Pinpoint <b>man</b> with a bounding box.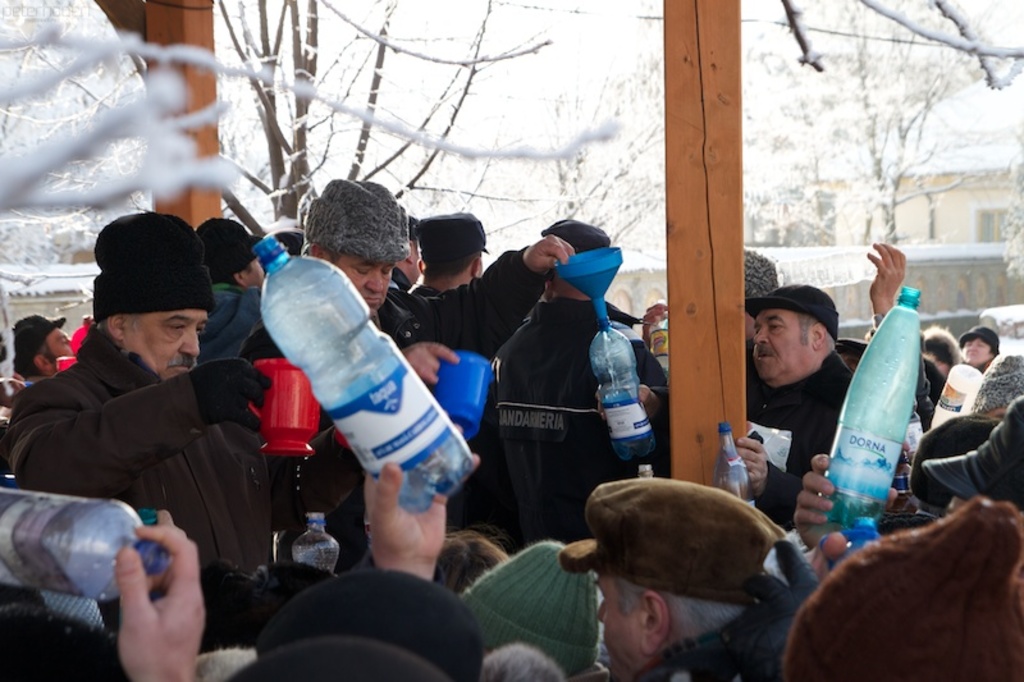
Rect(961, 326, 998, 374).
